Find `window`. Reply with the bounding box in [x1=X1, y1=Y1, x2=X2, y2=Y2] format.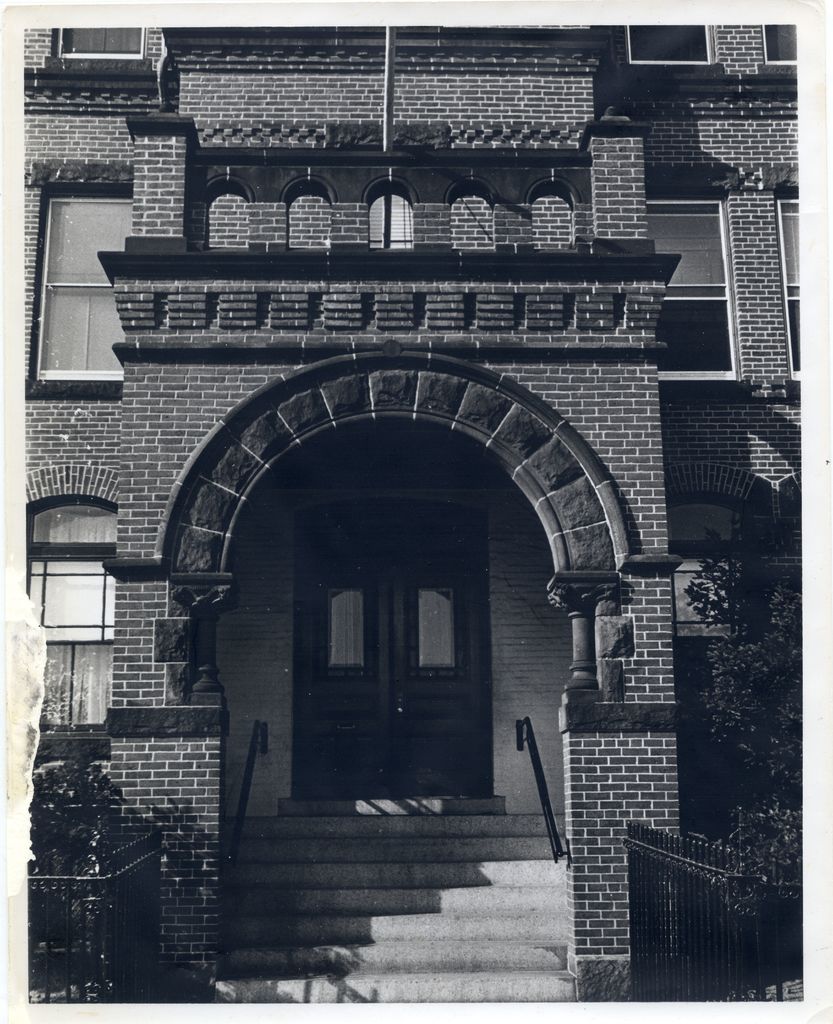
[x1=194, y1=170, x2=248, y2=254].
